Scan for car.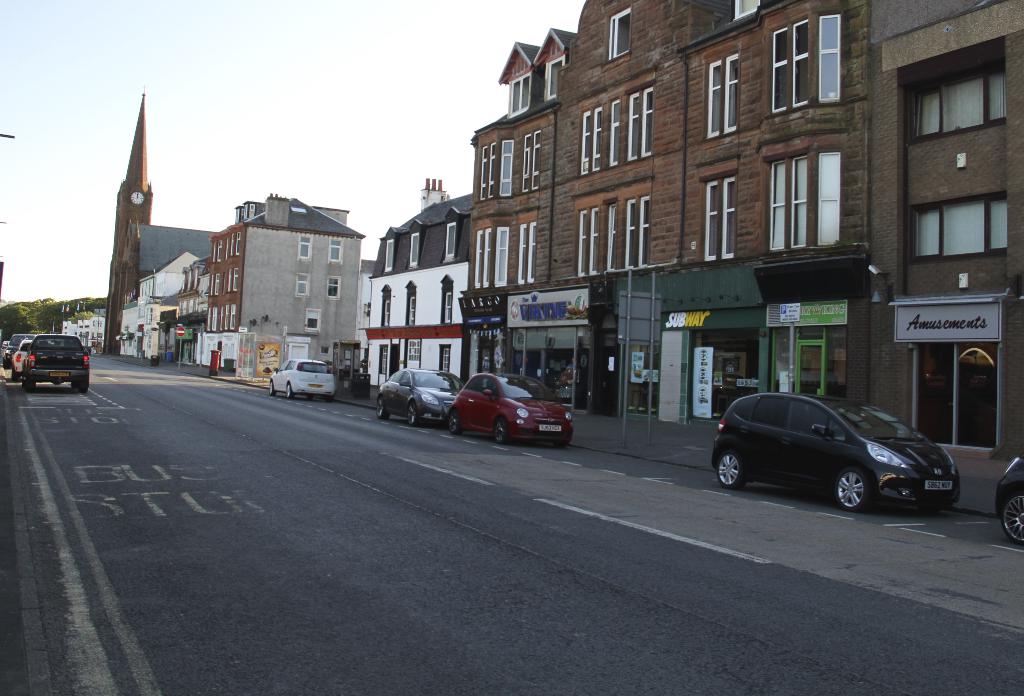
Scan result: {"x1": 448, "y1": 374, "x2": 578, "y2": 444}.
